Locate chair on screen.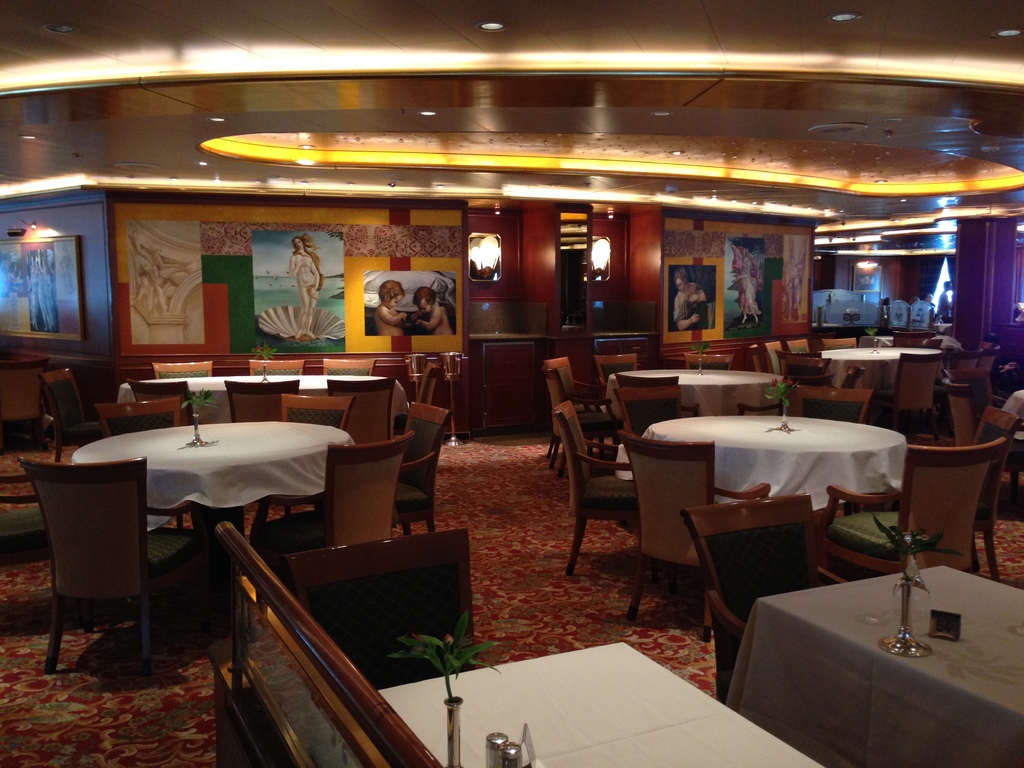
On screen at 593, 353, 646, 396.
